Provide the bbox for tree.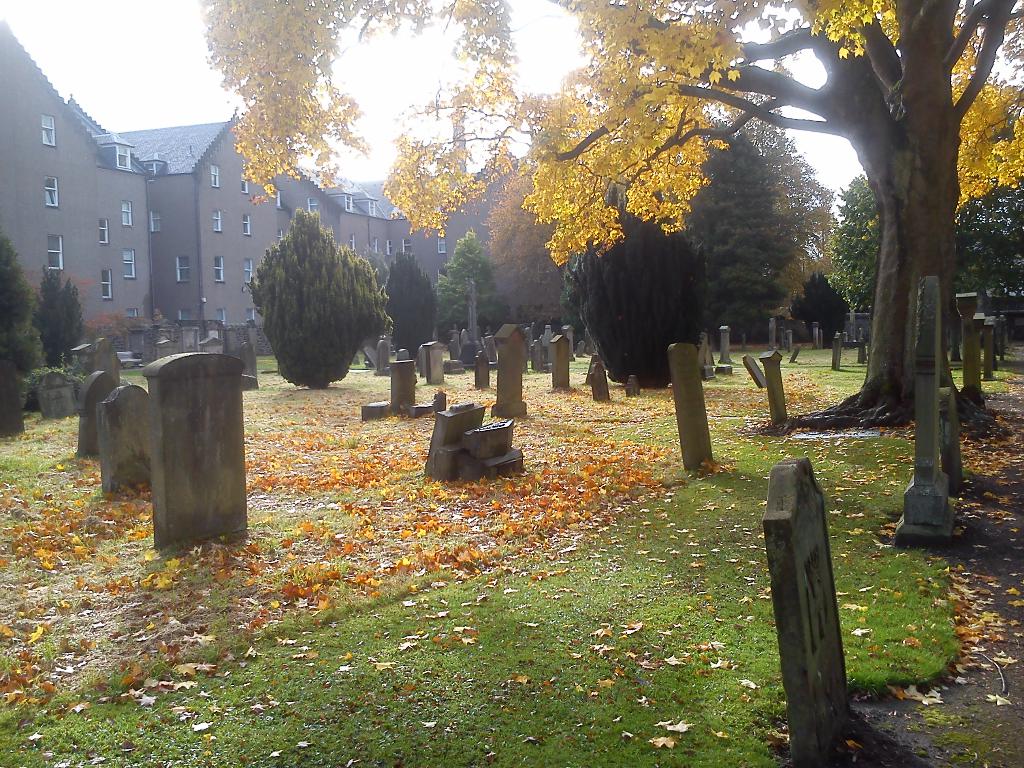
[0, 232, 52, 401].
